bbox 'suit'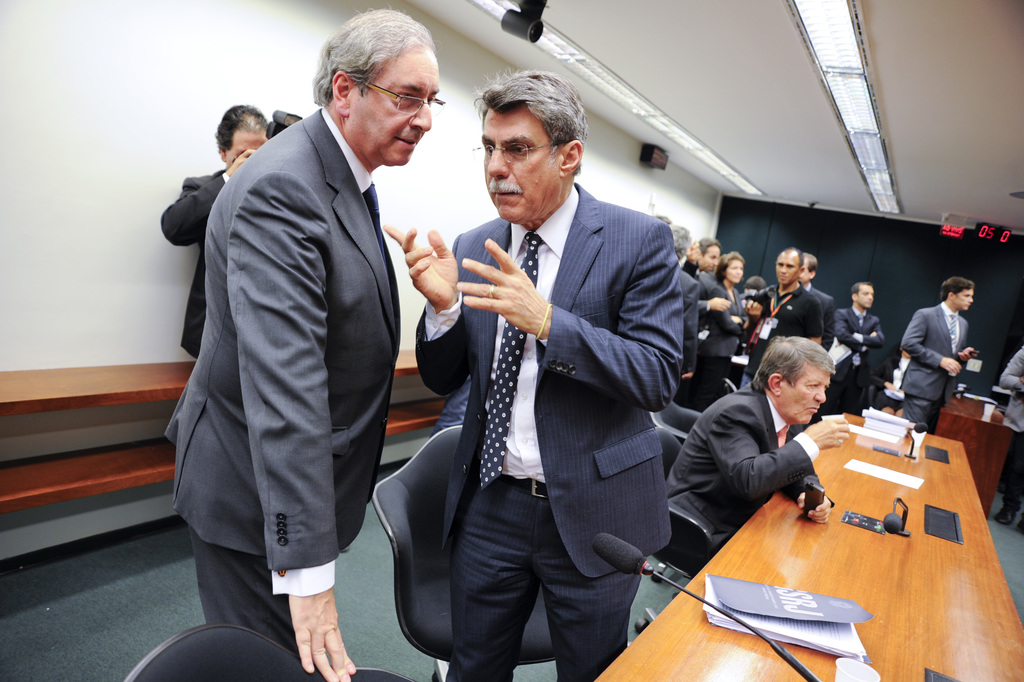
region(902, 302, 967, 434)
